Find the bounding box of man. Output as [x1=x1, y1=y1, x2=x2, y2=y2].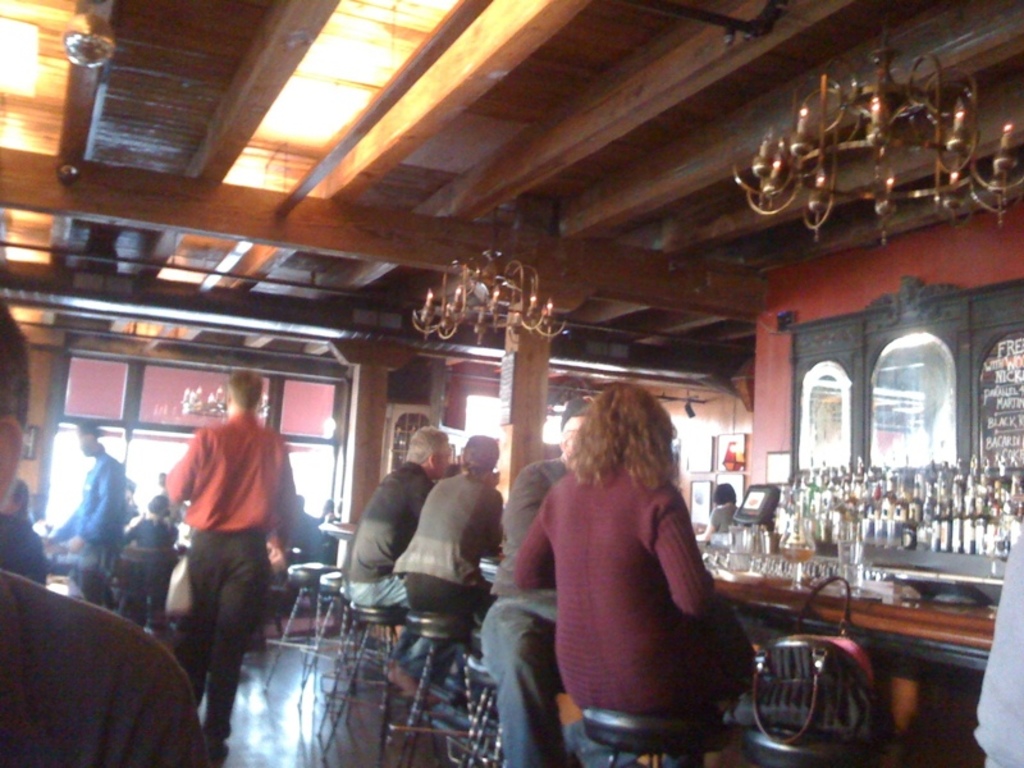
[x1=475, y1=402, x2=598, y2=767].
